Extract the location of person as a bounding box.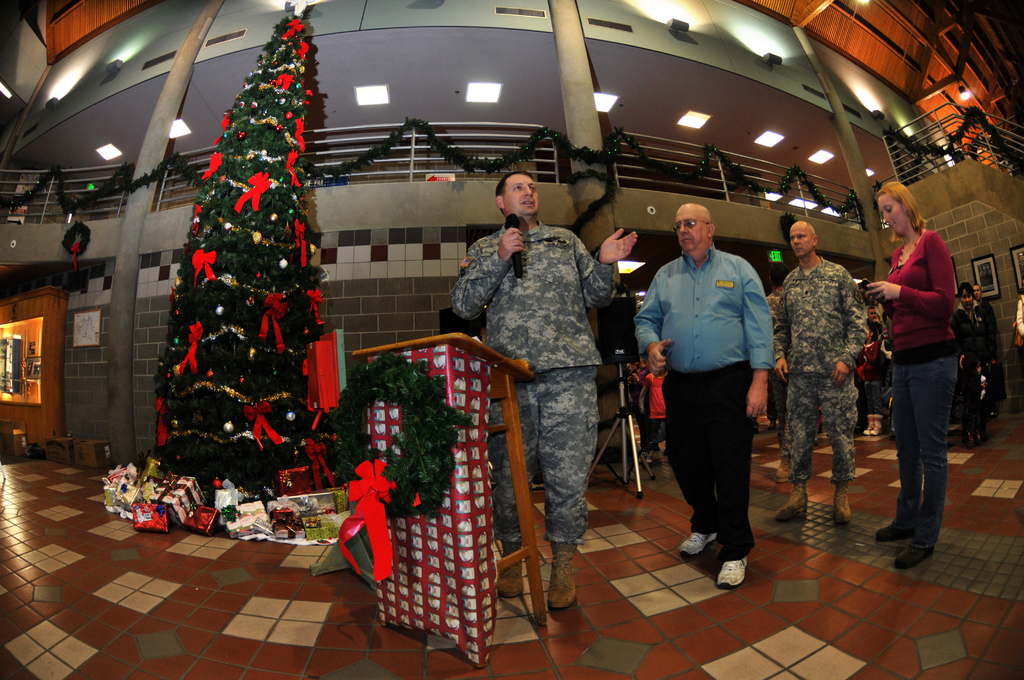
(864, 180, 952, 575).
